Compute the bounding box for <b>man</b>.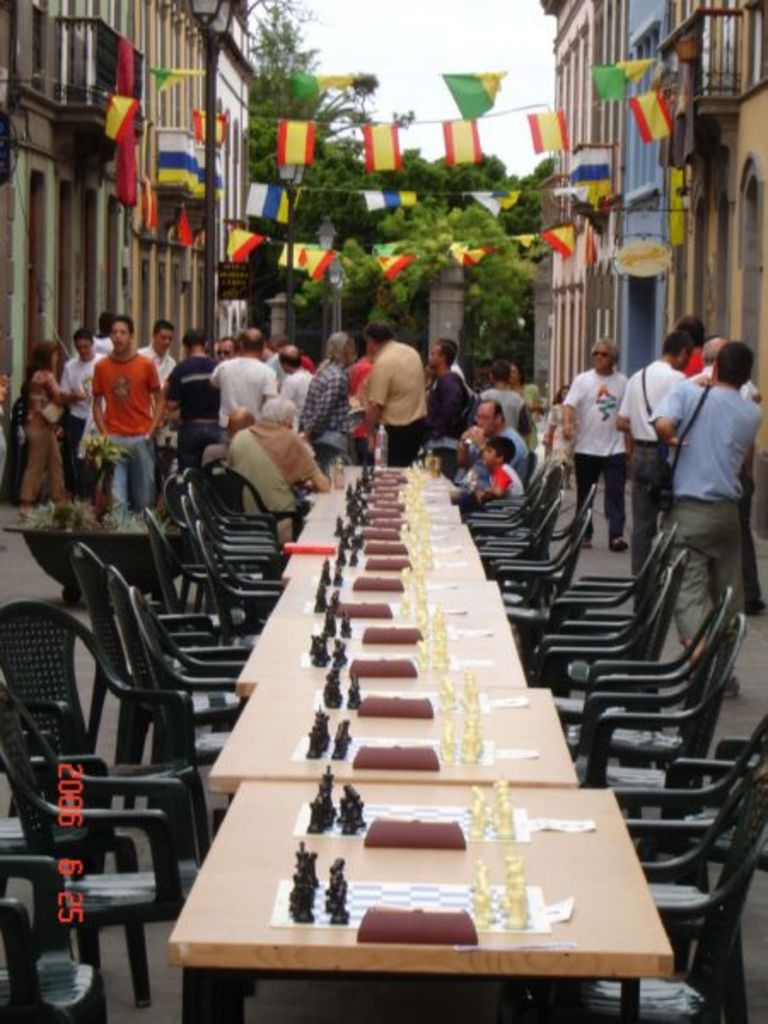
bbox=(222, 393, 336, 541).
